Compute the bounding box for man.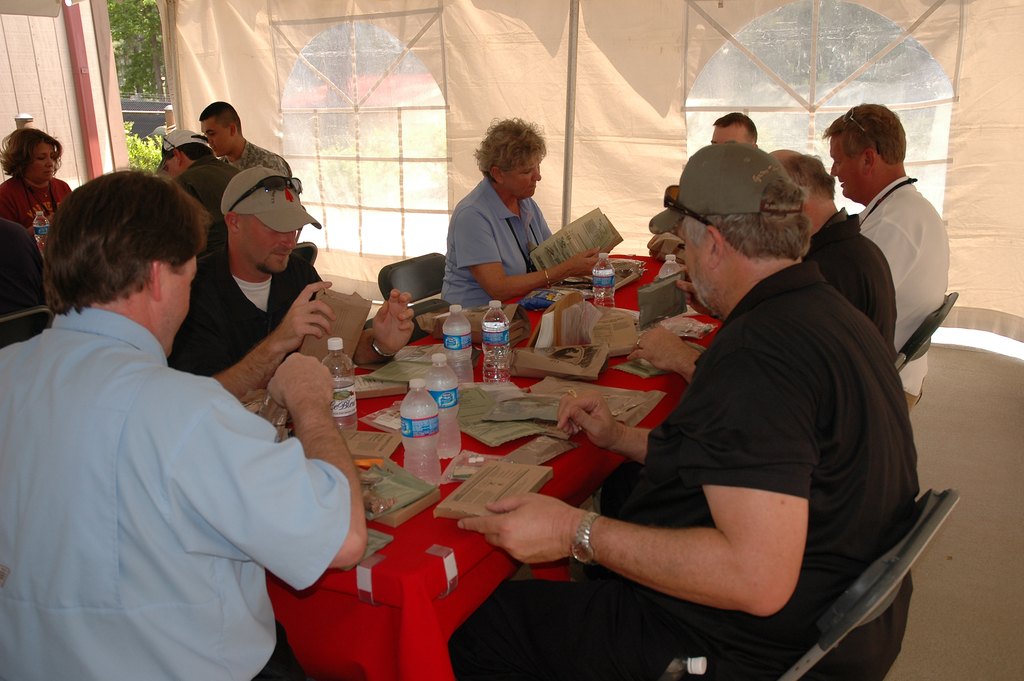
bbox=[828, 100, 952, 411].
